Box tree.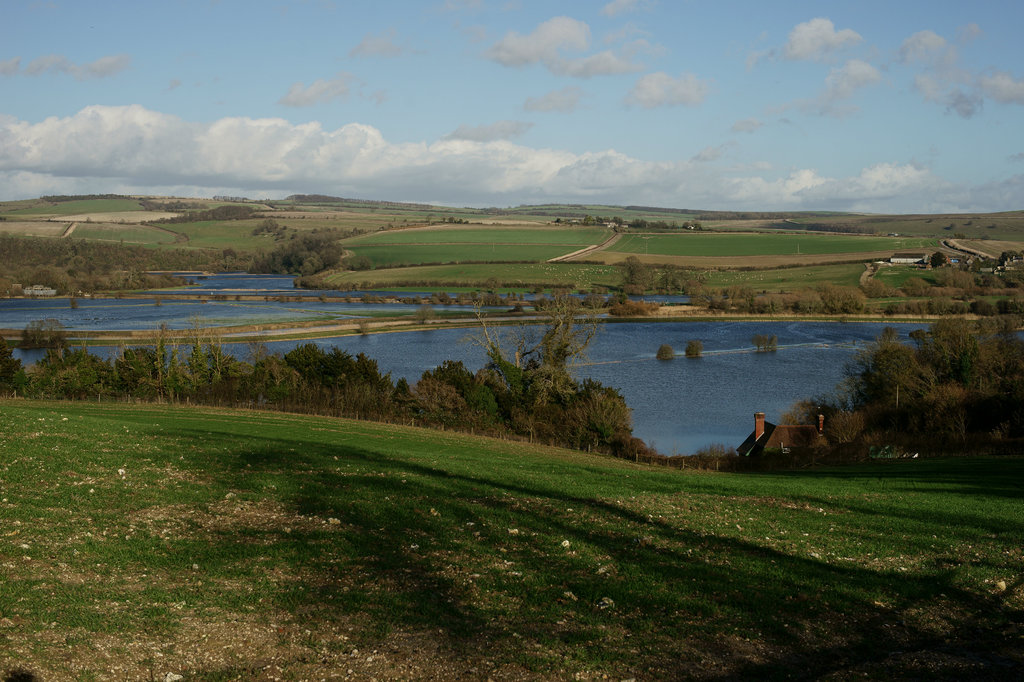
BBox(624, 255, 657, 294).
